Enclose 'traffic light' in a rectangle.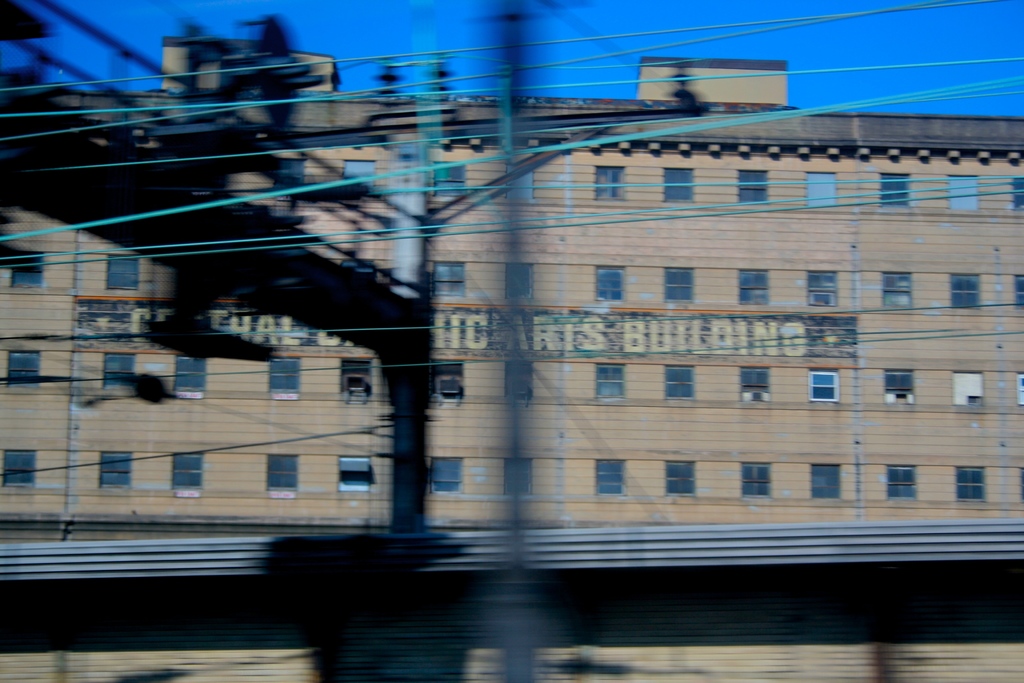
[x1=257, y1=10, x2=322, y2=129].
